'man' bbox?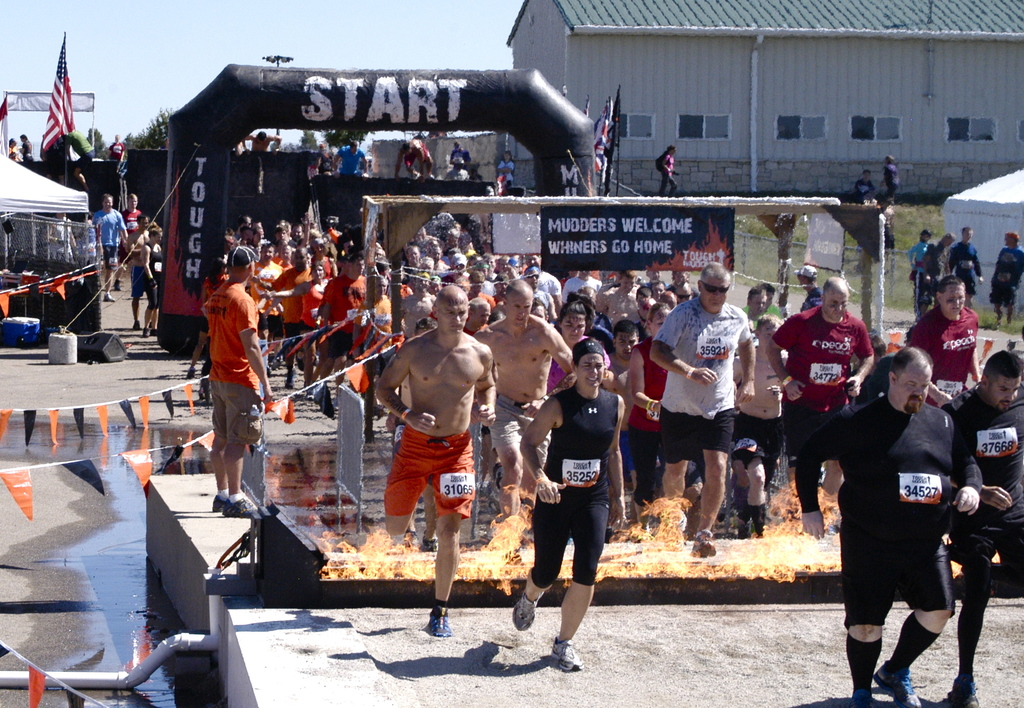
{"left": 606, "top": 320, "right": 641, "bottom": 527}
